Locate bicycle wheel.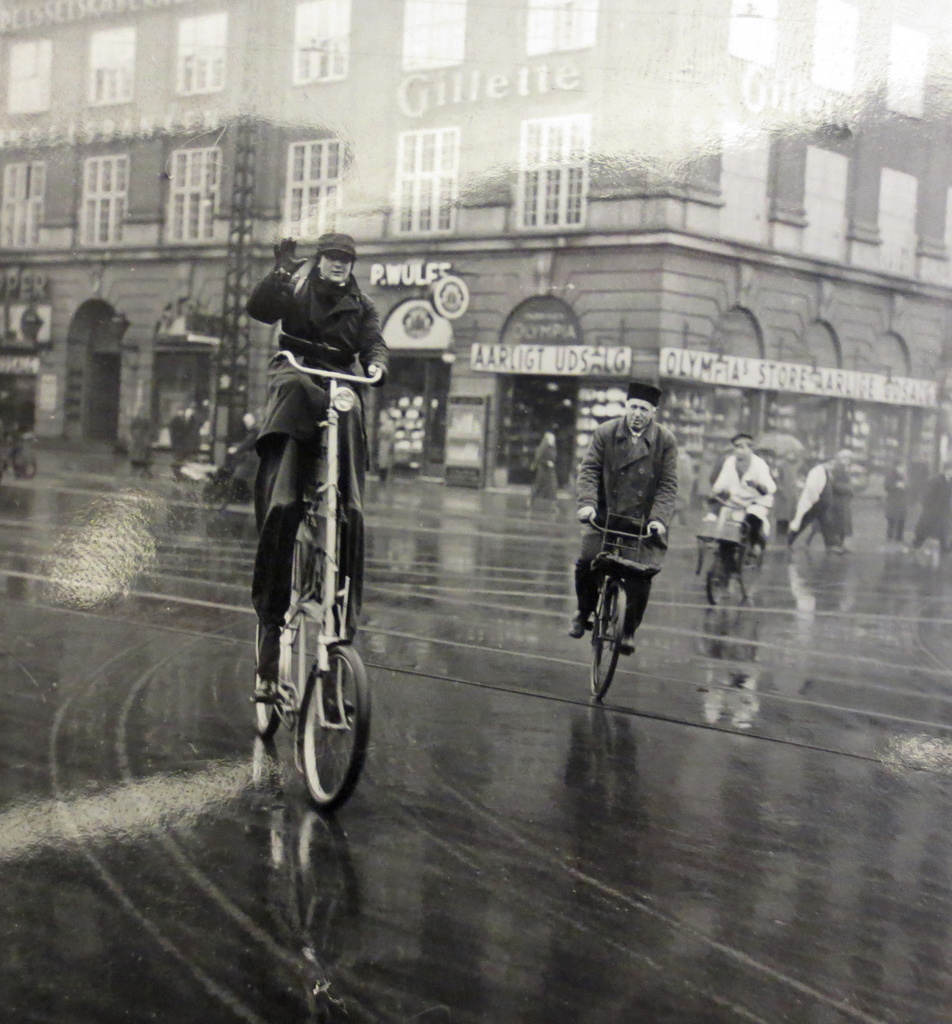
Bounding box: 739:527:773:605.
